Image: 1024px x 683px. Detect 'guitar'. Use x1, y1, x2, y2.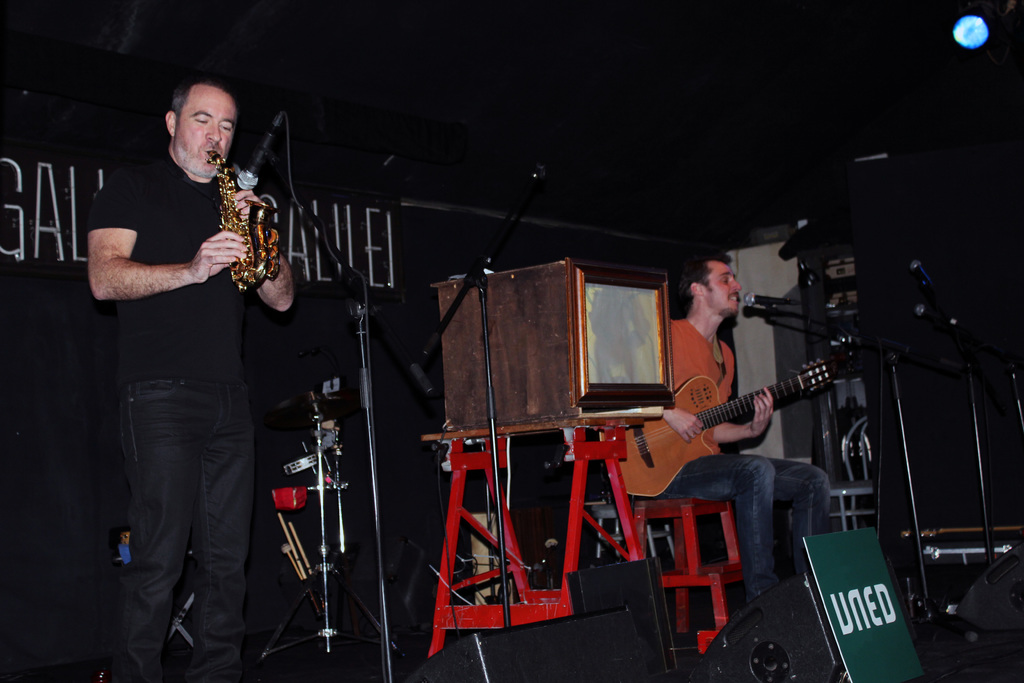
618, 363, 846, 498.
